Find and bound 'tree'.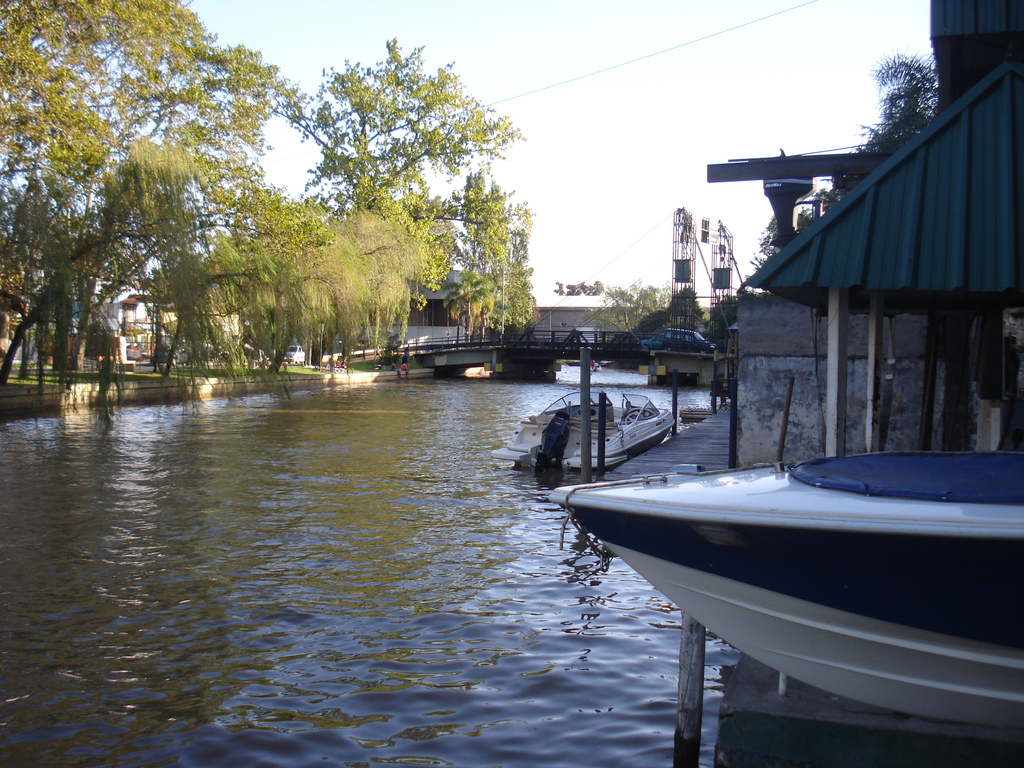
Bound: <region>152, 179, 353, 379</region>.
